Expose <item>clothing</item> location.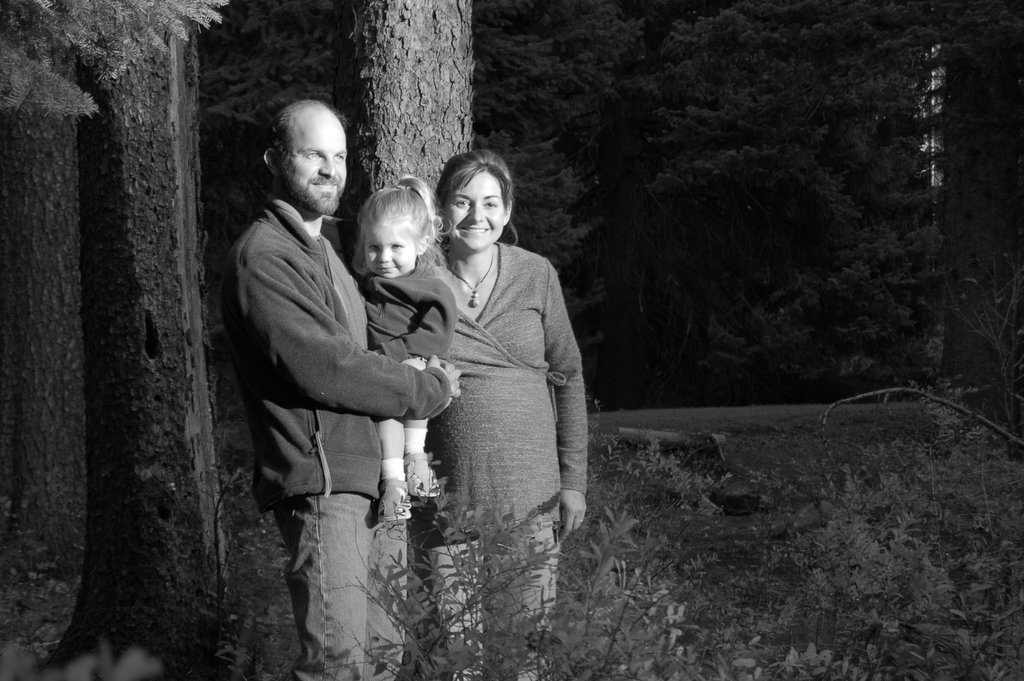
Exposed at <box>356,246,458,421</box>.
